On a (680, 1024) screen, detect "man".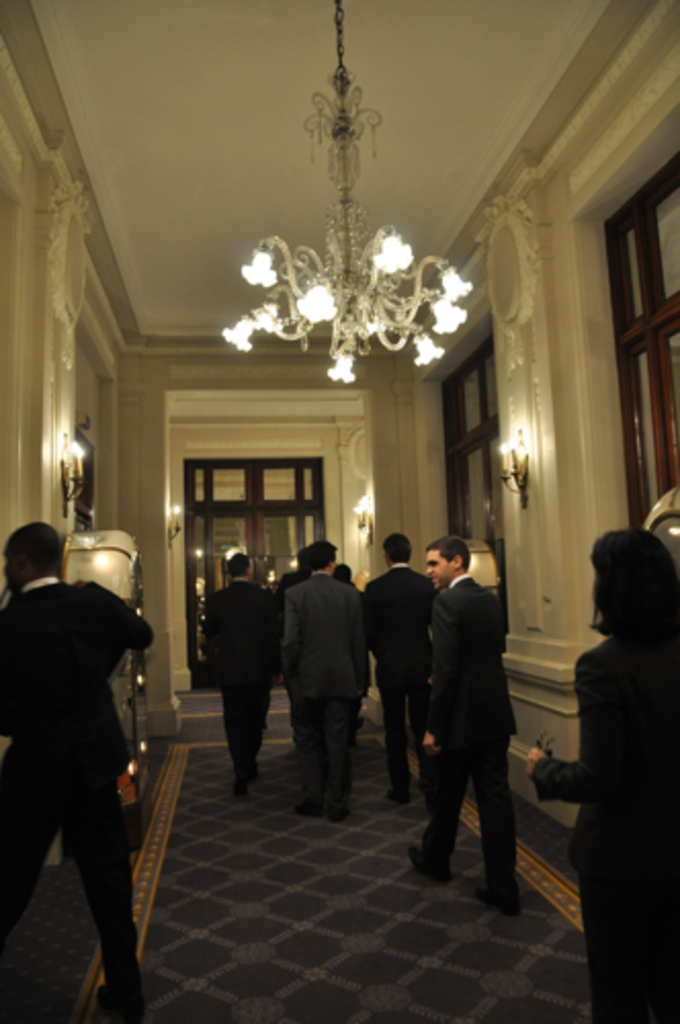
crop(203, 551, 283, 799).
